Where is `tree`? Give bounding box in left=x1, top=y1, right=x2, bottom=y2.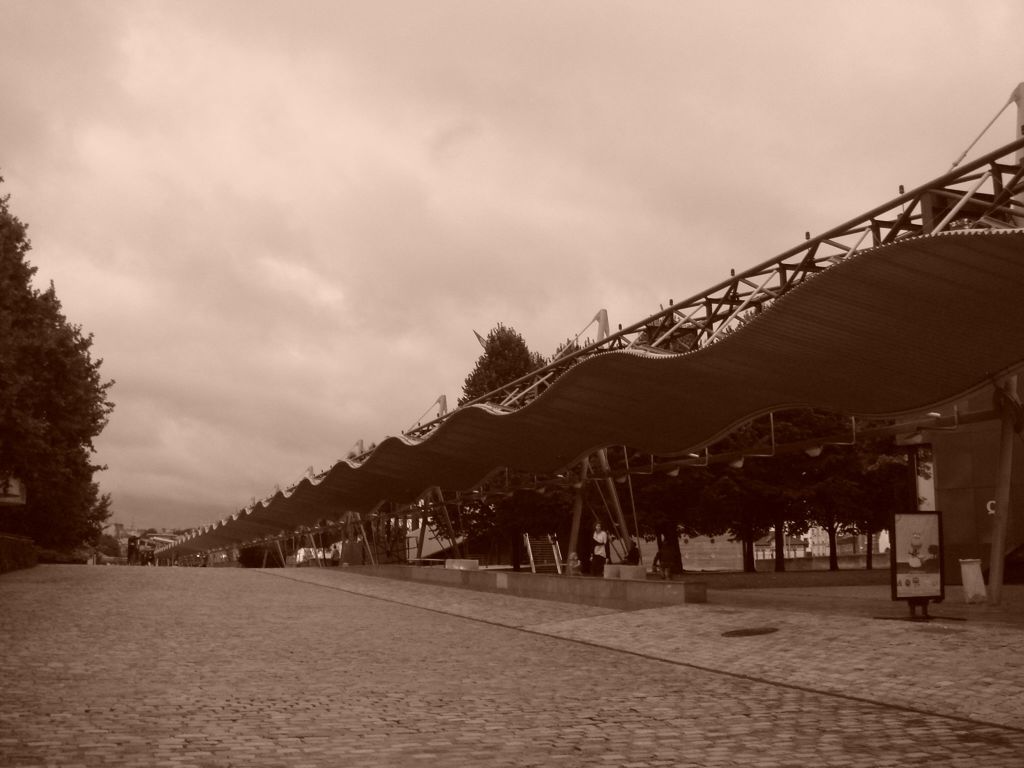
left=674, top=452, right=781, bottom=574.
